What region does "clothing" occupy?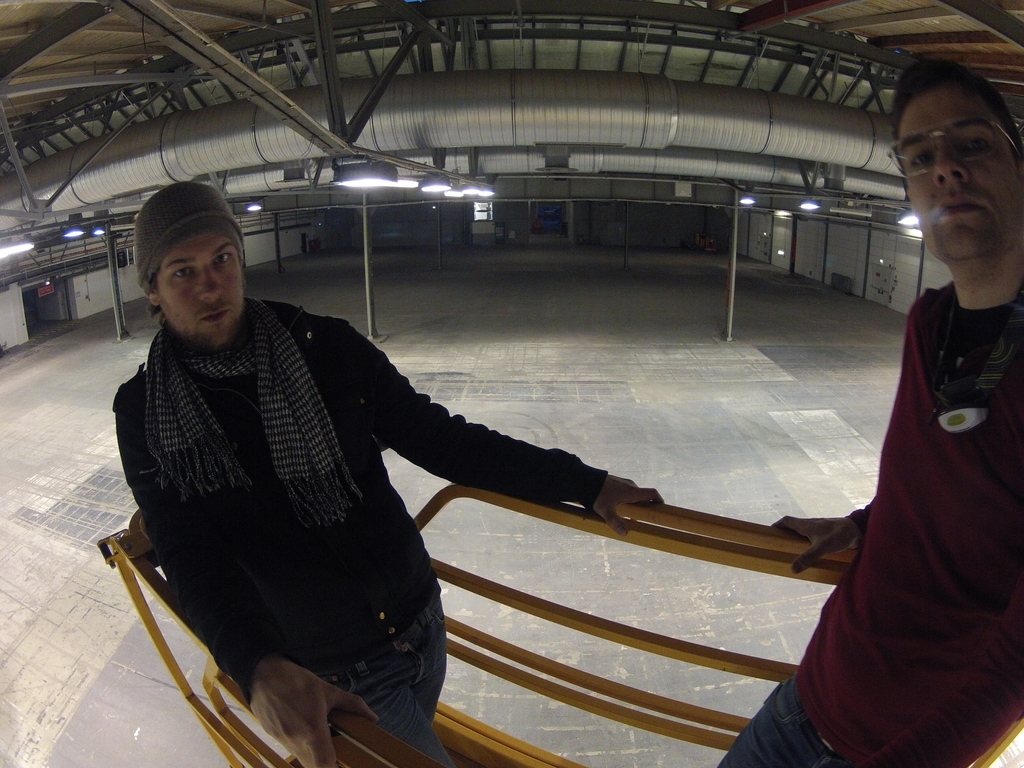
pyautogui.locateOnScreen(718, 280, 1021, 767).
